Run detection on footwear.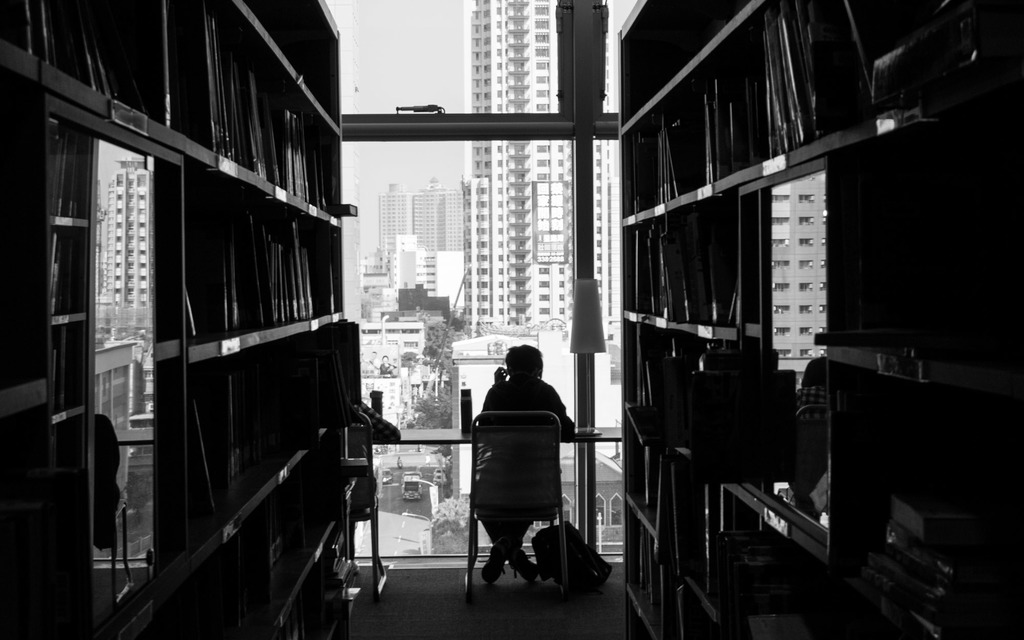
Result: left=484, top=540, right=504, bottom=586.
